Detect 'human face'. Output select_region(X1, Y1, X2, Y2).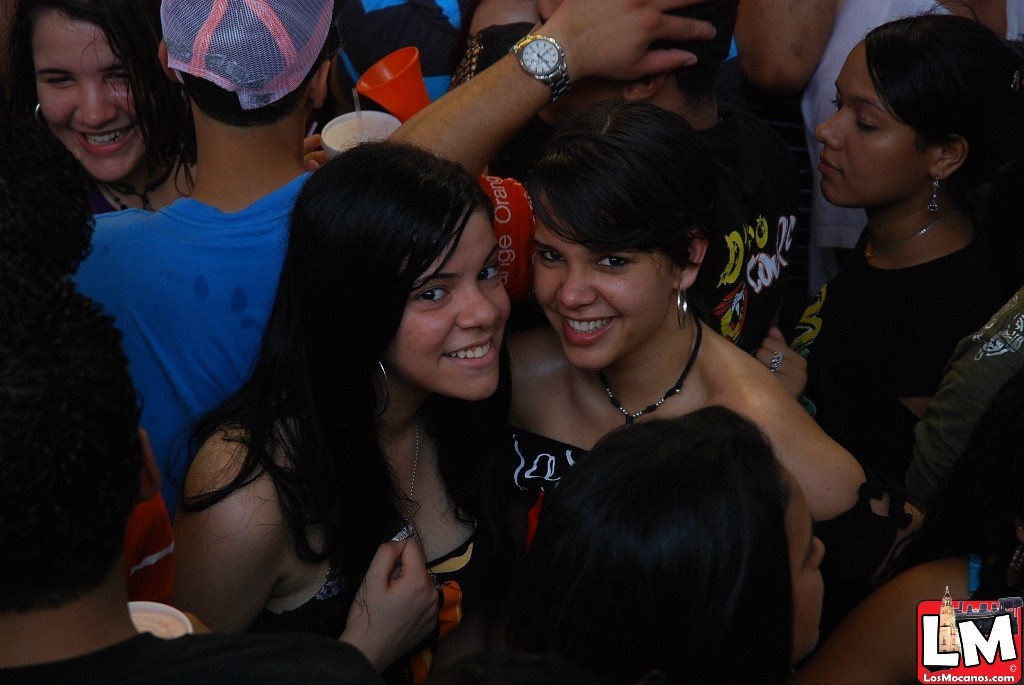
select_region(813, 44, 924, 213).
